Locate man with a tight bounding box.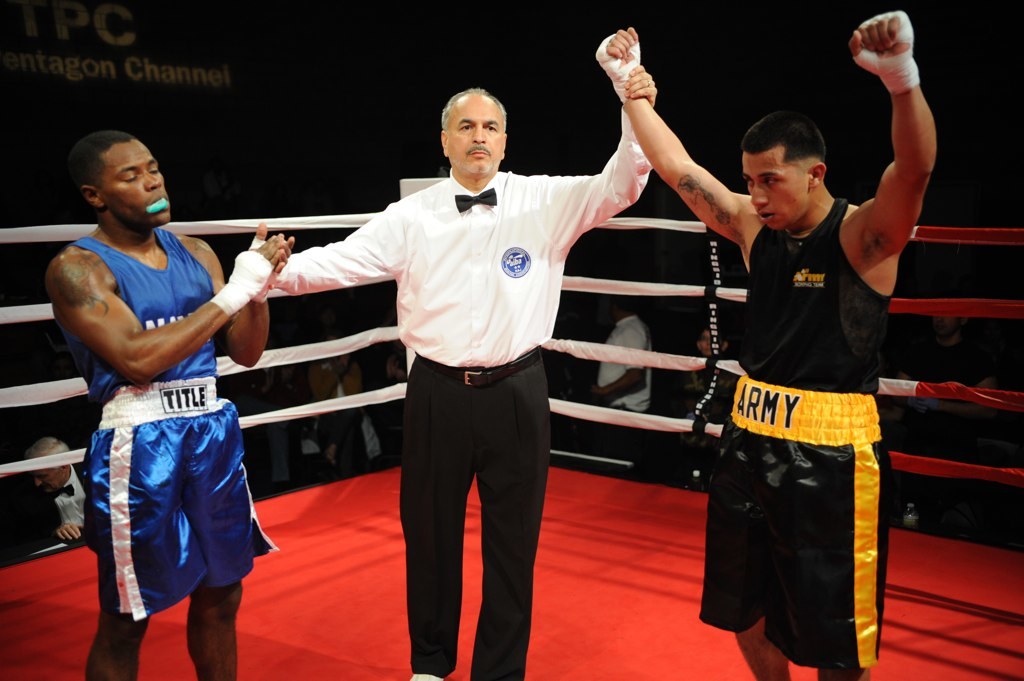
l=568, t=271, r=680, b=475.
